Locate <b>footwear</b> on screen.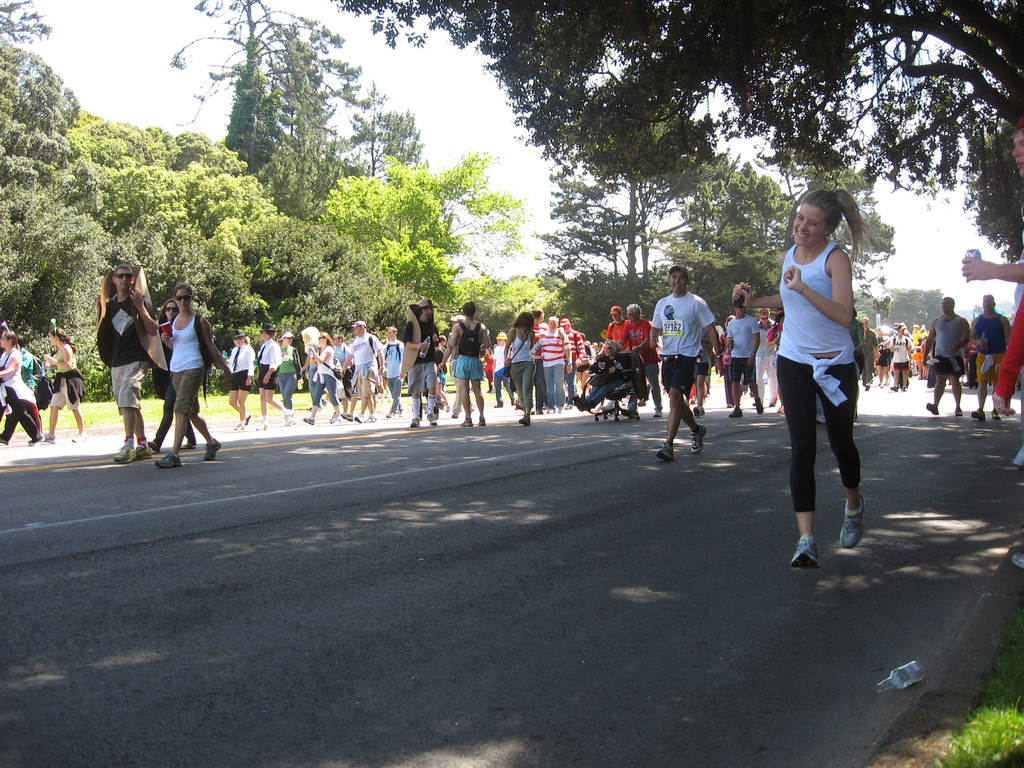
On screen at {"x1": 332, "y1": 412, "x2": 338, "y2": 426}.
